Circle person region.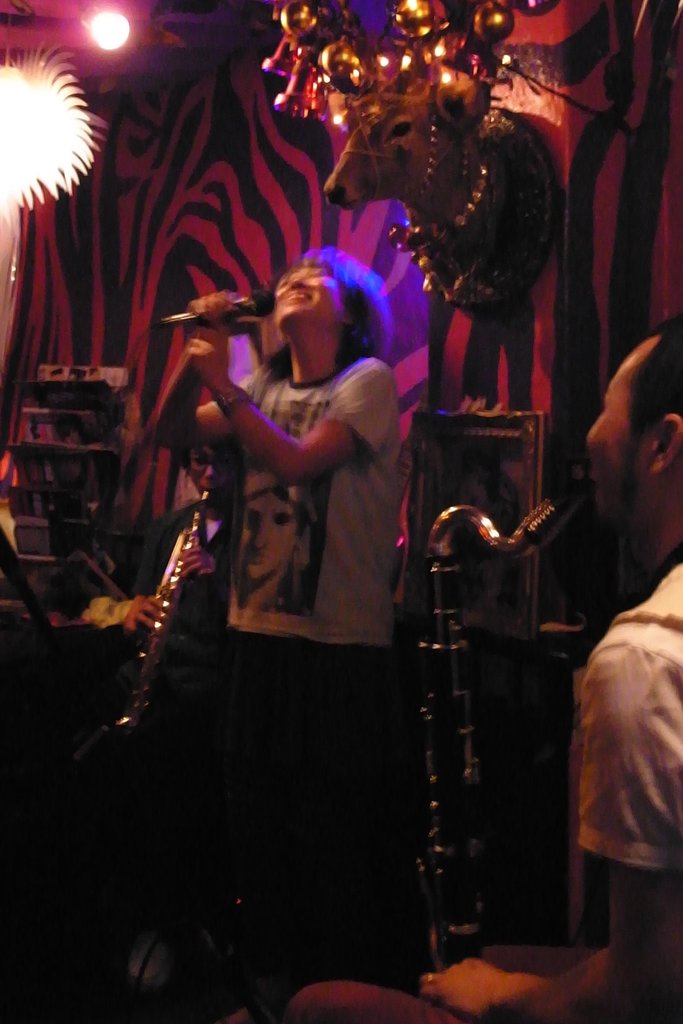
Region: <box>125,438,242,698</box>.
